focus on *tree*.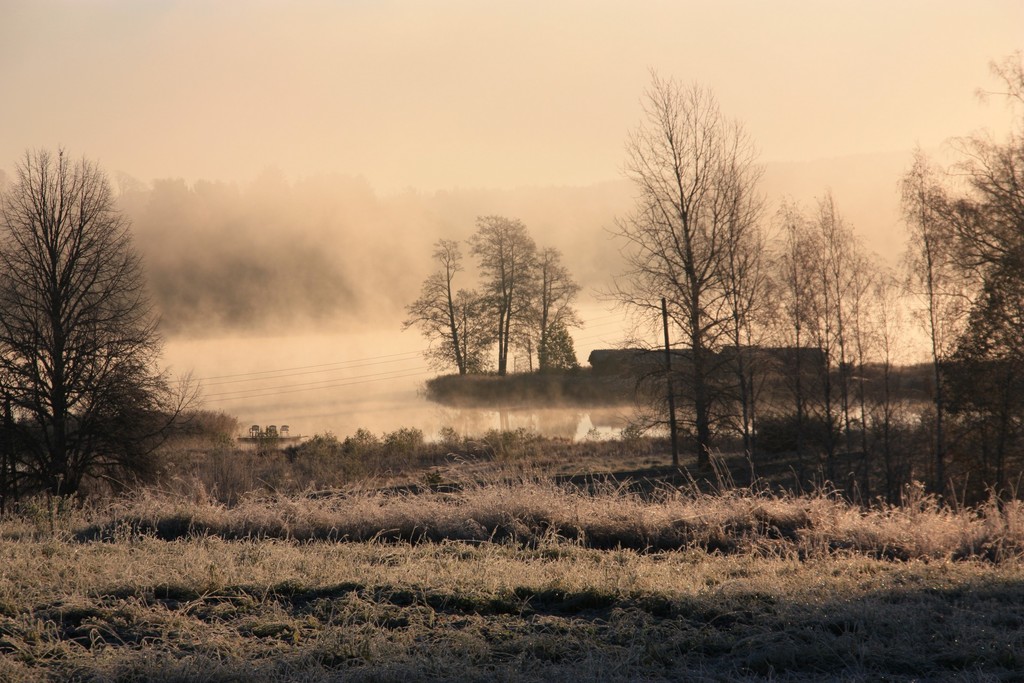
Focused at [950, 40, 1023, 509].
